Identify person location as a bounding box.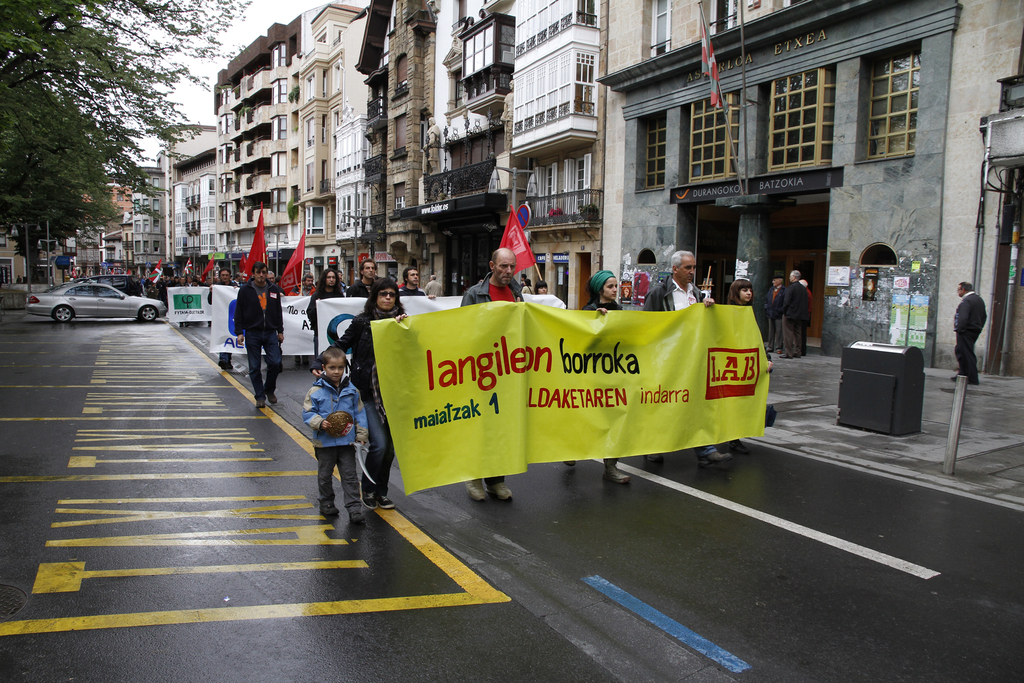
<bbox>397, 264, 437, 300</bbox>.
